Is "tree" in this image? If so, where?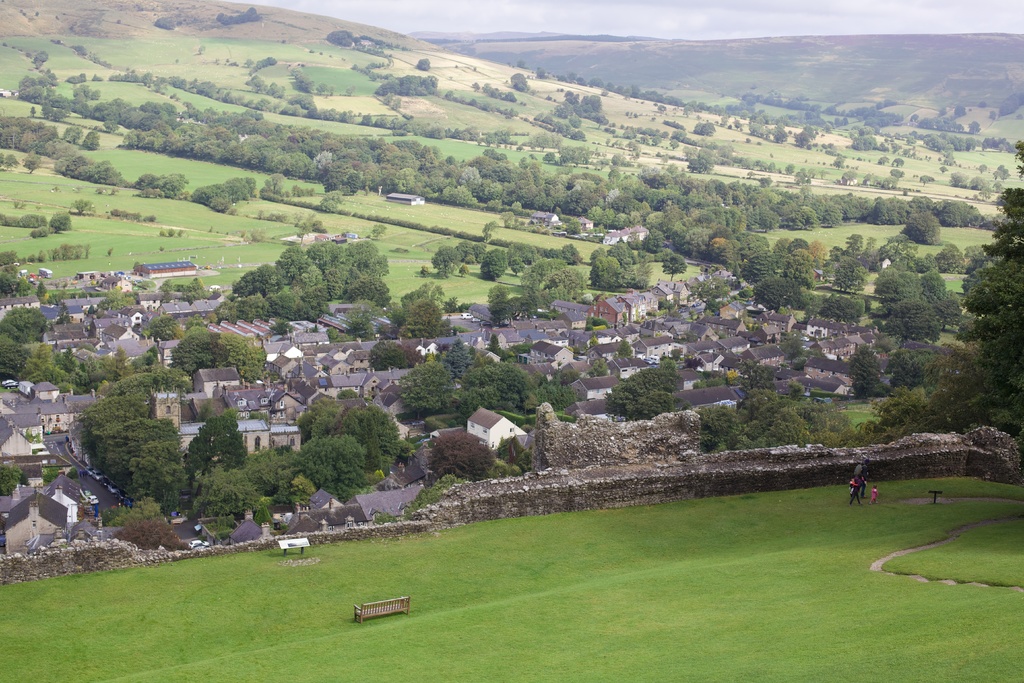
Yes, at [x1=35, y1=224, x2=53, y2=234].
